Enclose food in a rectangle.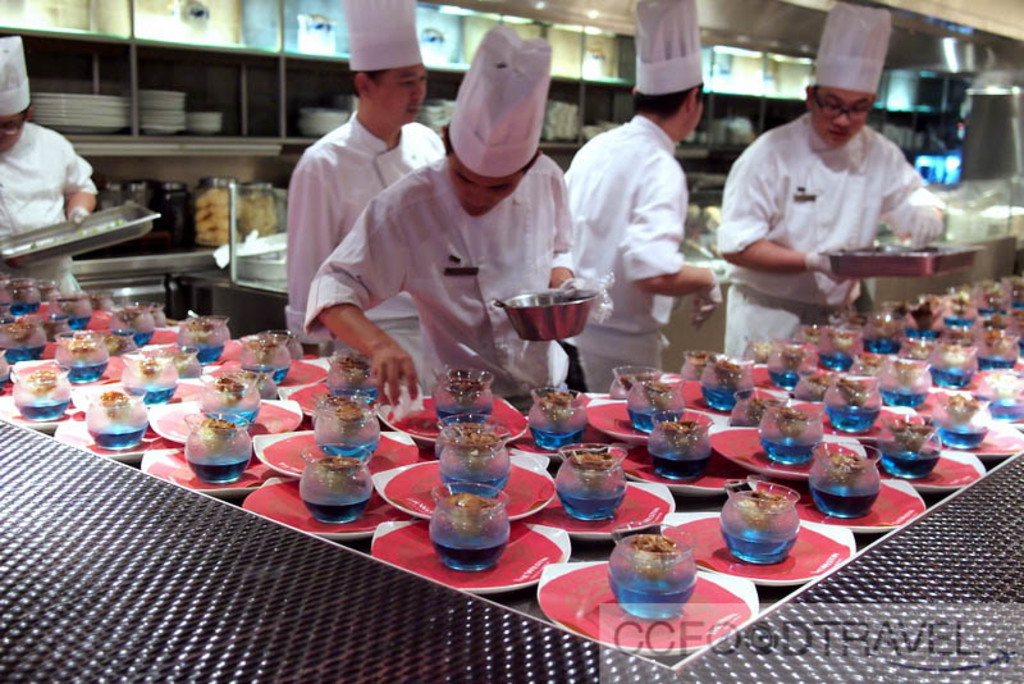
bbox(831, 330, 858, 352).
